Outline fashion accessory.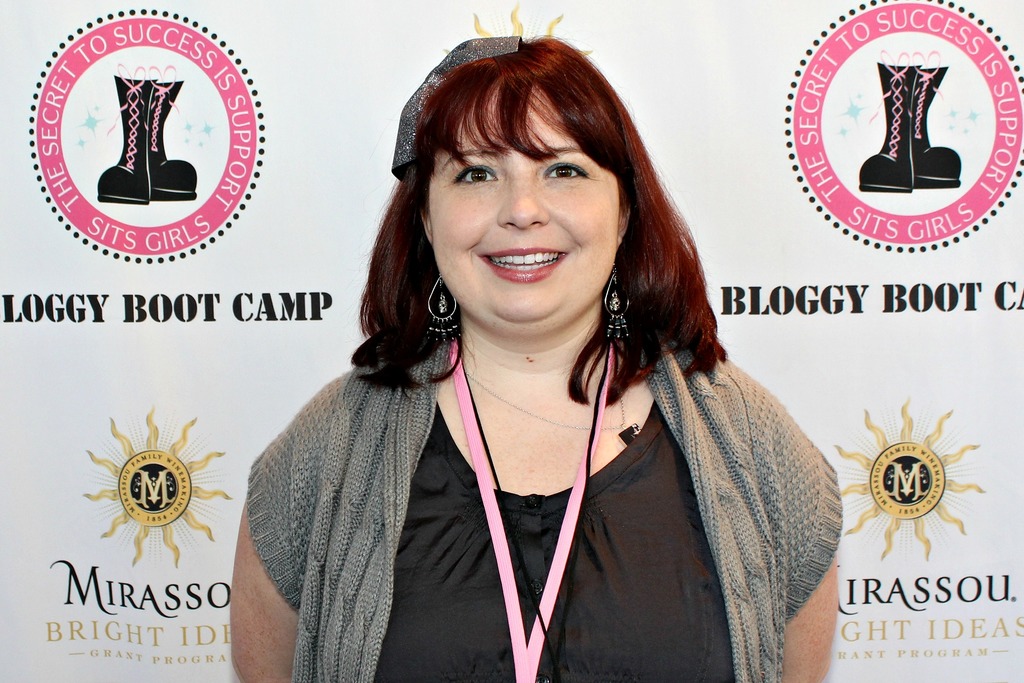
Outline: select_region(392, 35, 524, 180).
